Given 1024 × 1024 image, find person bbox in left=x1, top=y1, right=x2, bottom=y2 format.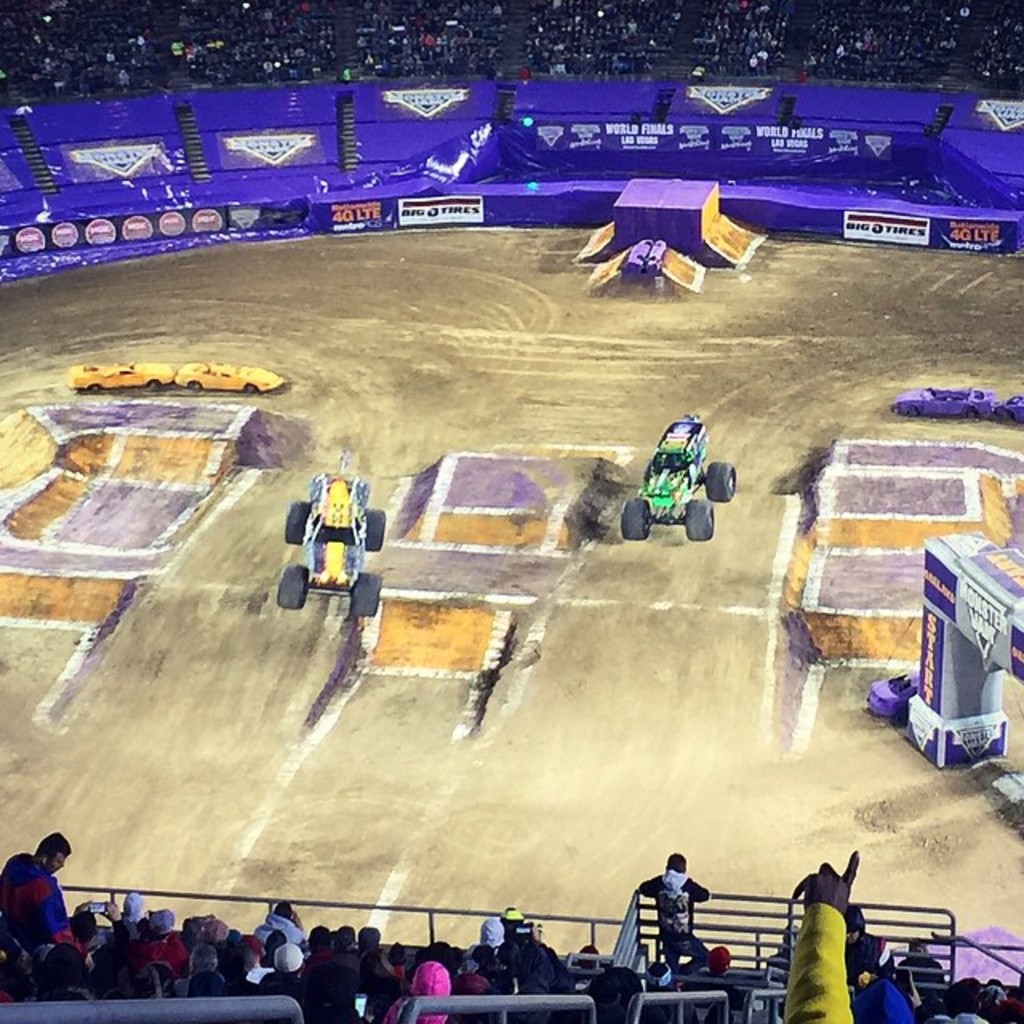
left=942, top=978, right=989, bottom=1022.
